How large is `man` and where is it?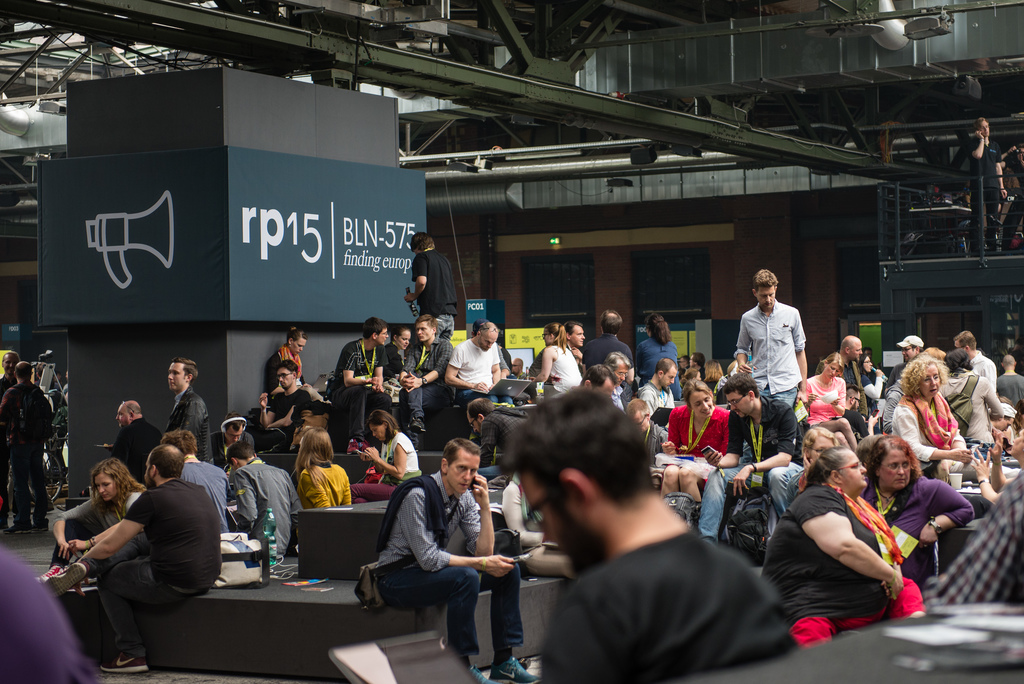
Bounding box: Rect(600, 351, 639, 425).
